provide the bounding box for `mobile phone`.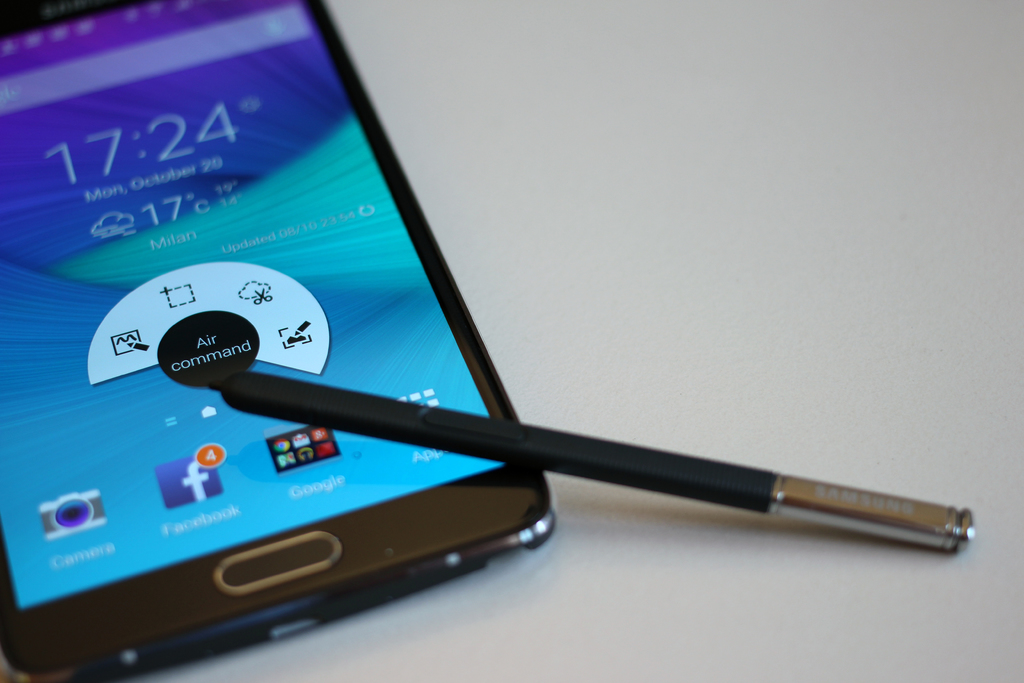
bbox(0, 0, 550, 679).
